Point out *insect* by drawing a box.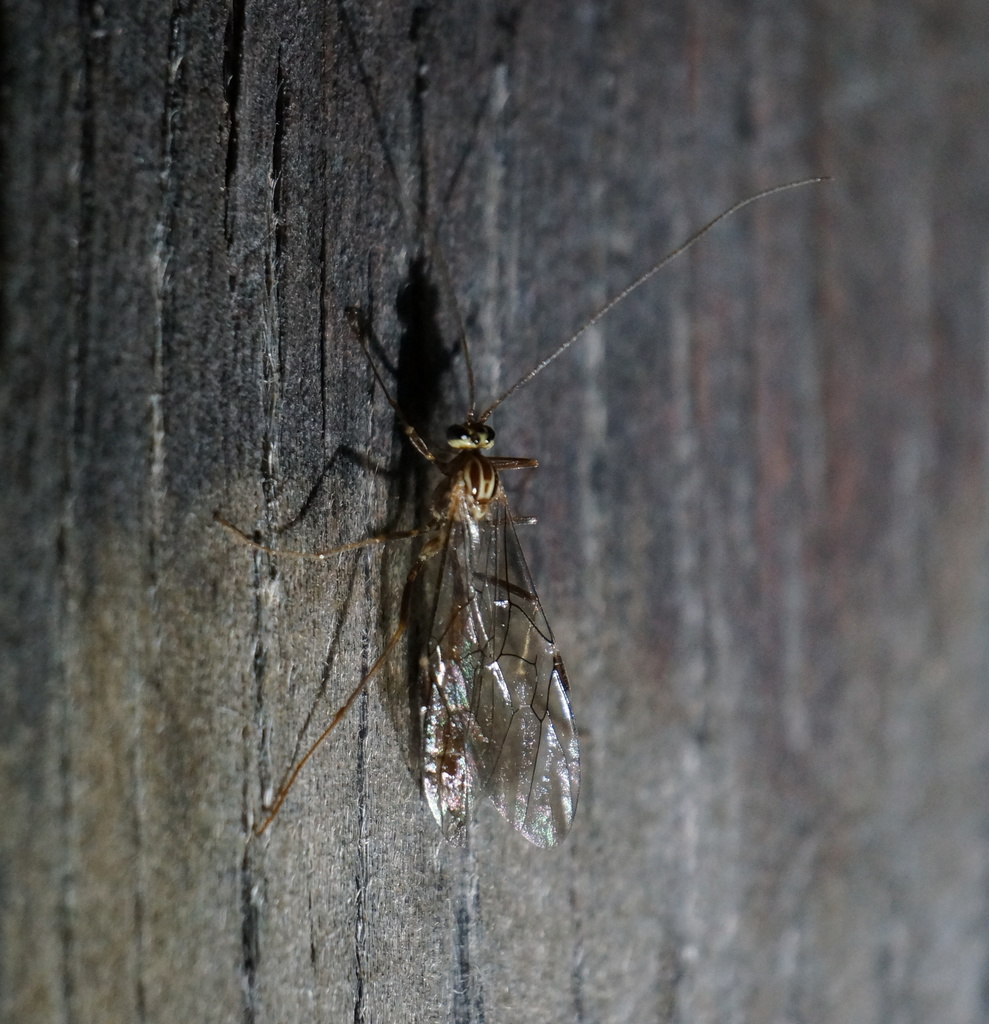
210:30:834:854.
